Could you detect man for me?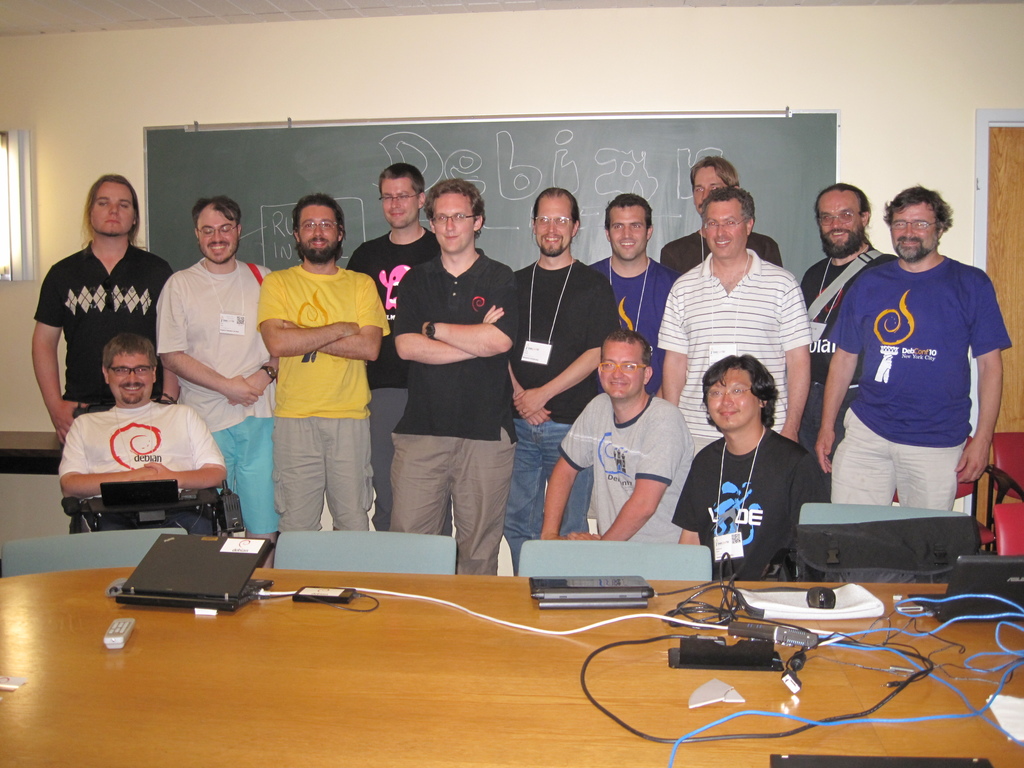
Detection result: (815,189,1010,513).
